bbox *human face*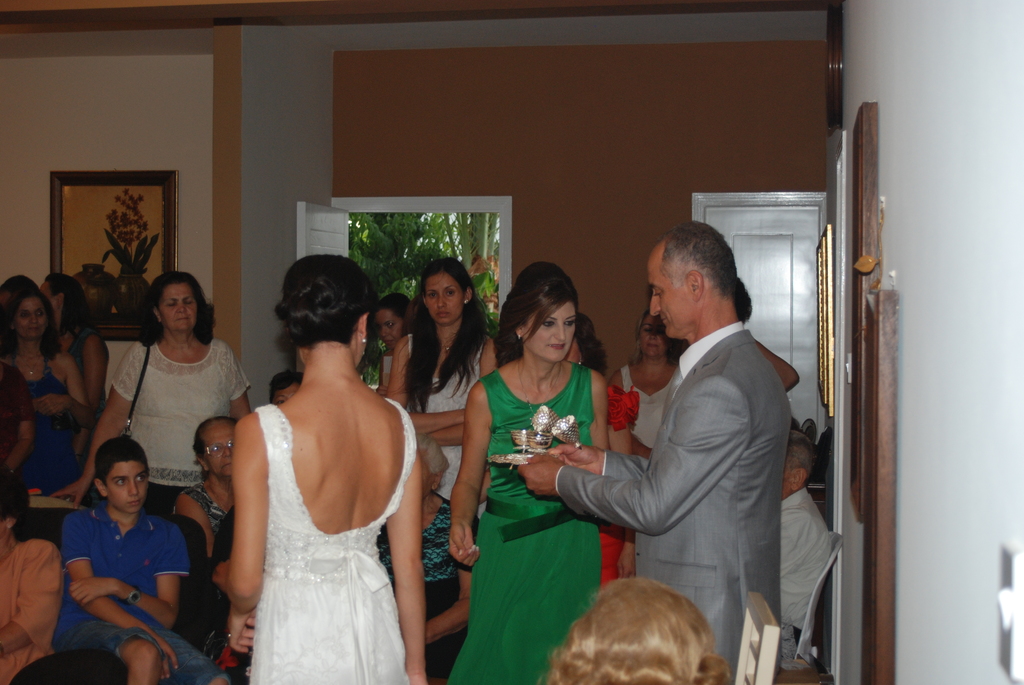
Rect(200, 423, 232, 480)
